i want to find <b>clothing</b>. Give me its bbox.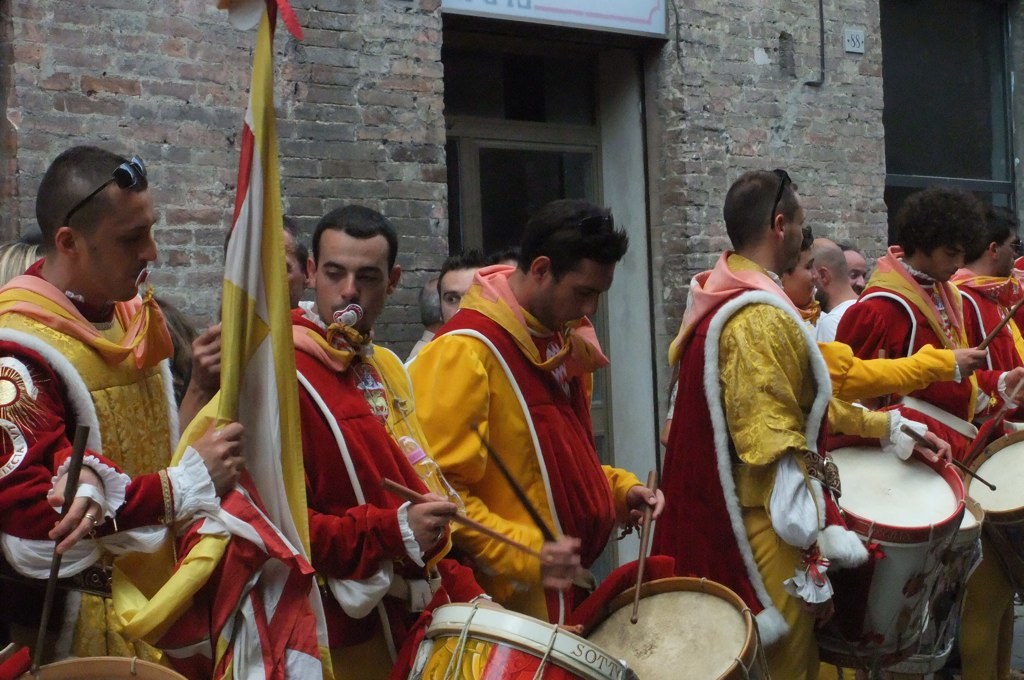
{"left": 407, "top": 329, "right": 435, "bottom": 362}.
